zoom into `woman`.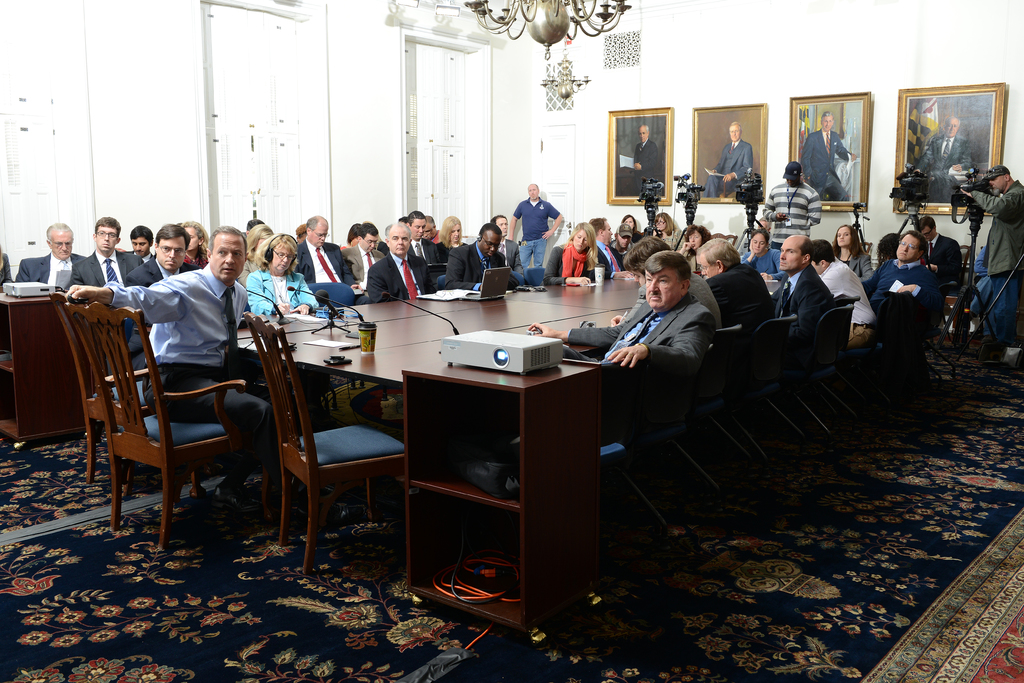
Zoom target: (435, 215, 471, 265).
